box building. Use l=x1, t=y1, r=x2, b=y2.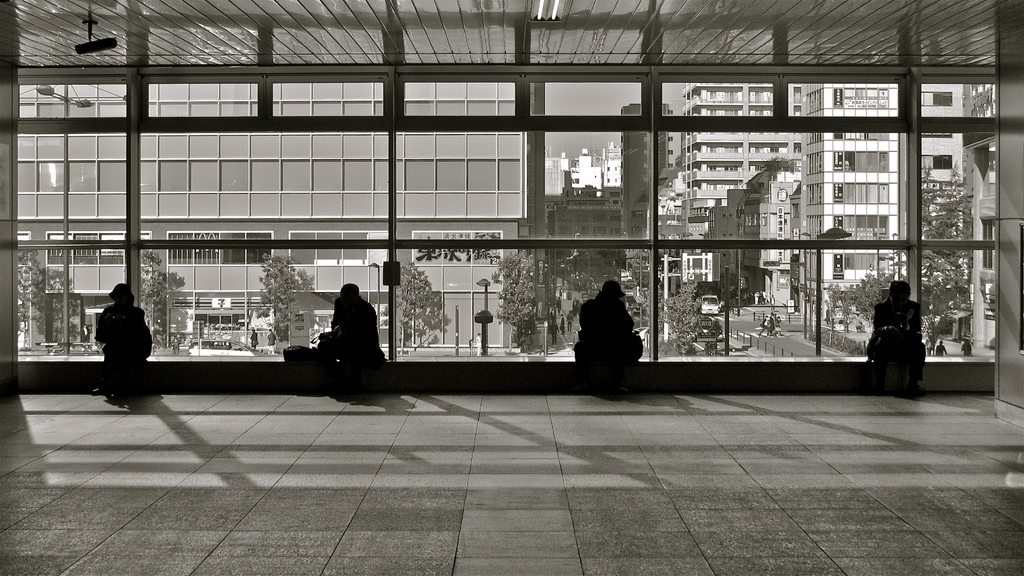
l=964, t=82, r=999, b=361.
